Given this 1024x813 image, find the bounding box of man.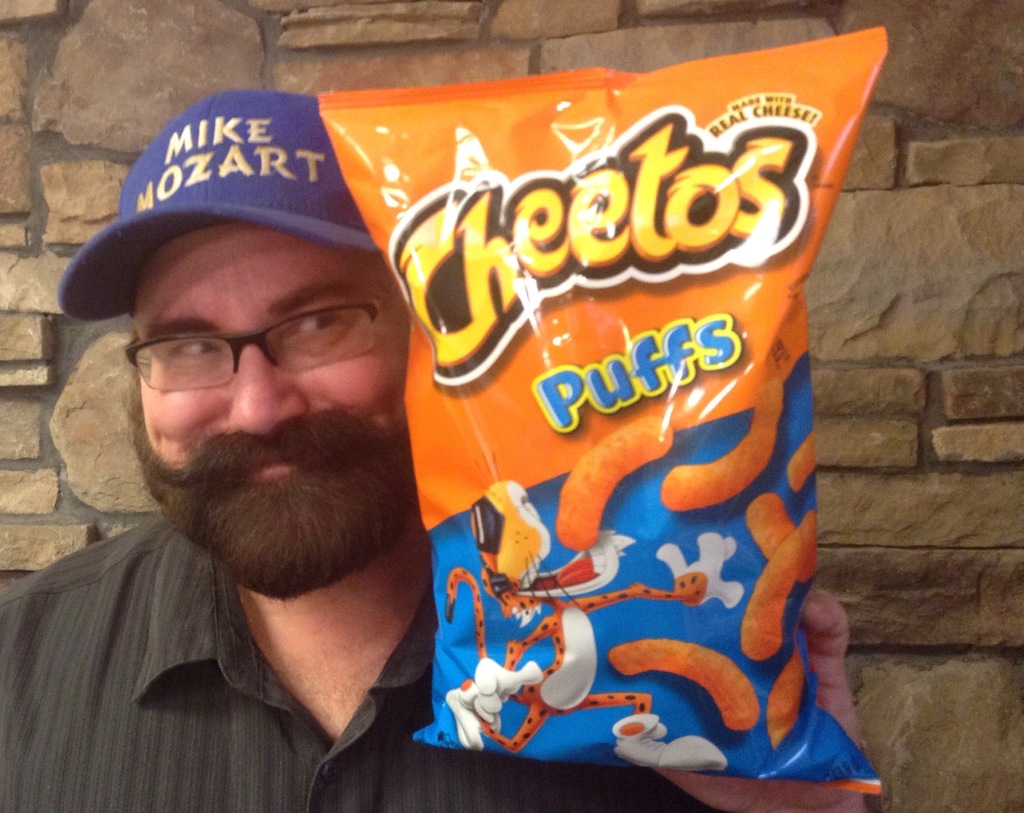
x1=0, y1=85, x2=881, y2=812.
